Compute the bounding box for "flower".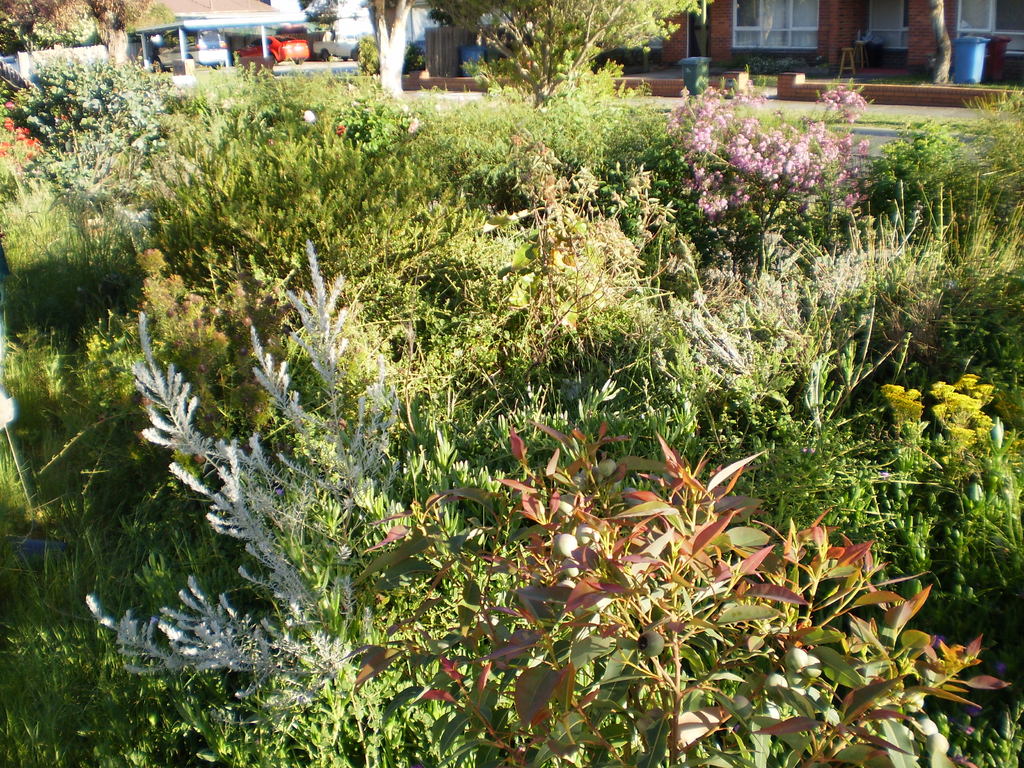
detection(4, 140, 10, 145).
